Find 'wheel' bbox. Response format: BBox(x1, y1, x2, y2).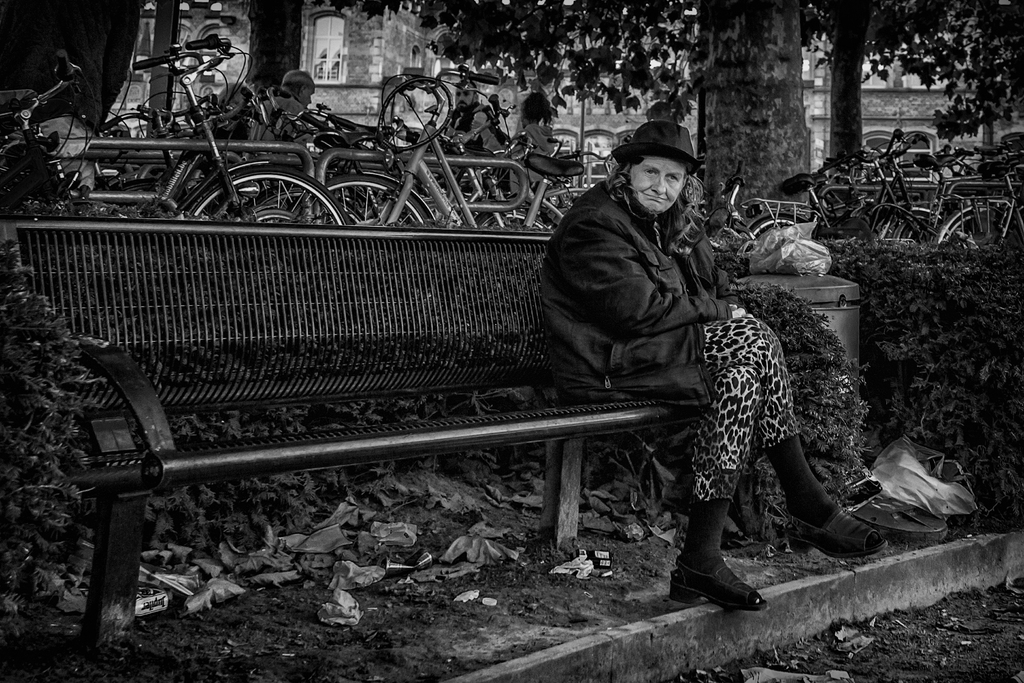
BBox(180, 163, 345, 238).
